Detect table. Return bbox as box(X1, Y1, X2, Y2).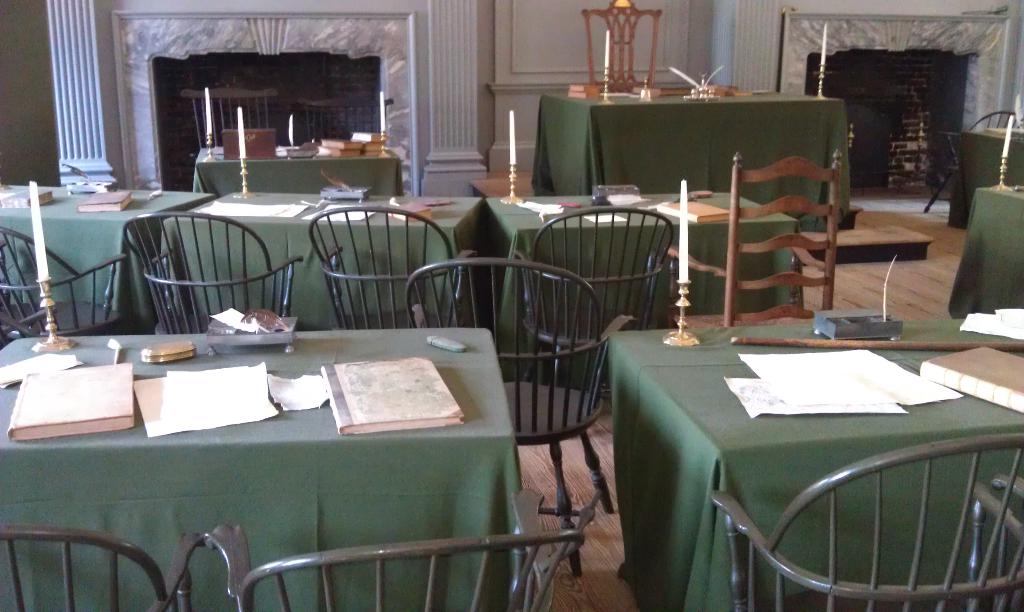
box(594, 319, 1004, 611).
